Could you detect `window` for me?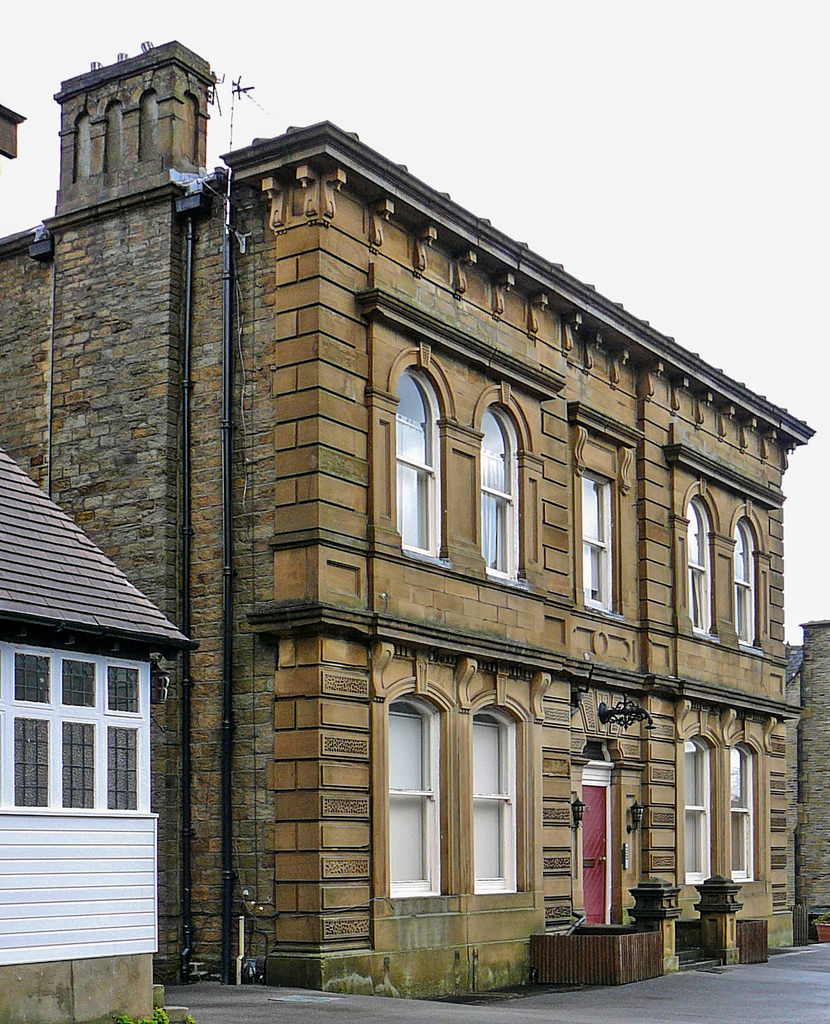
Detection result: box=[399, 355, 449, 559].
